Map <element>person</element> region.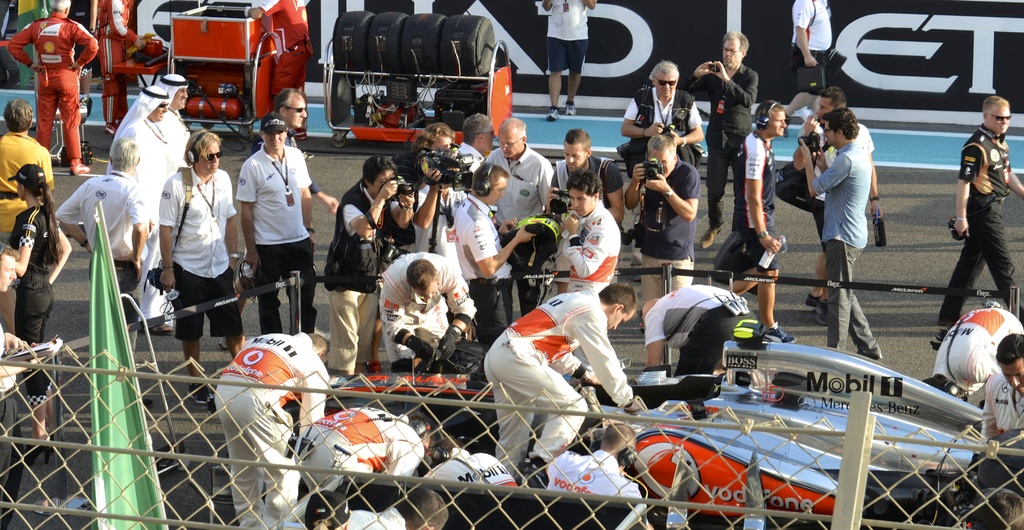
Mapped to [253, 89, 339, 213].
